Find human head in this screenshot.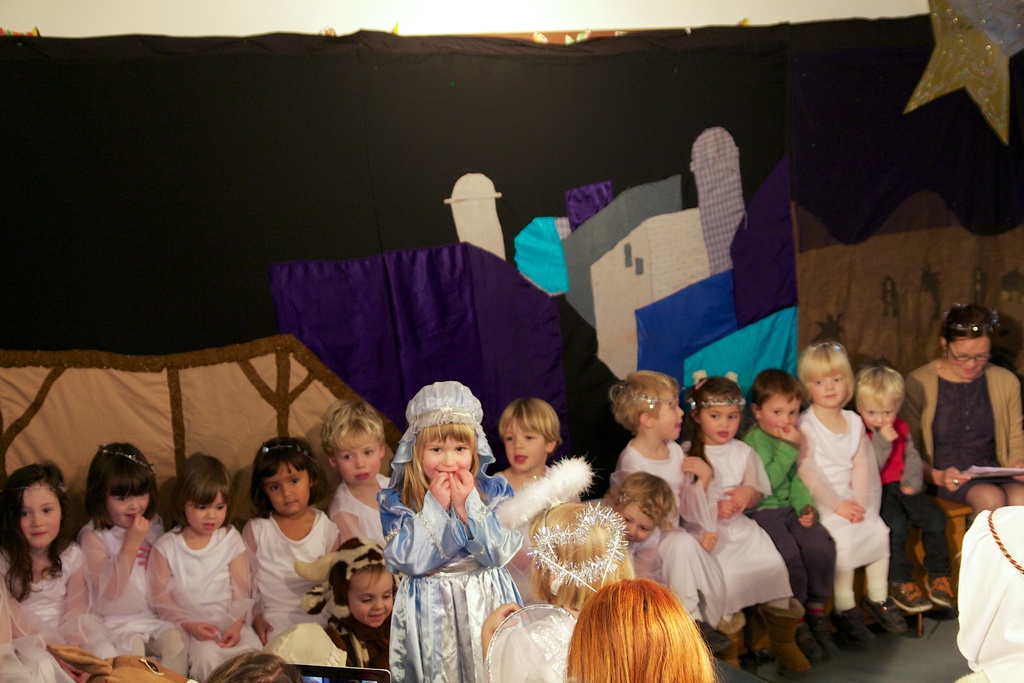
The bounding box for human head is box(611, 468, 674, 547).
